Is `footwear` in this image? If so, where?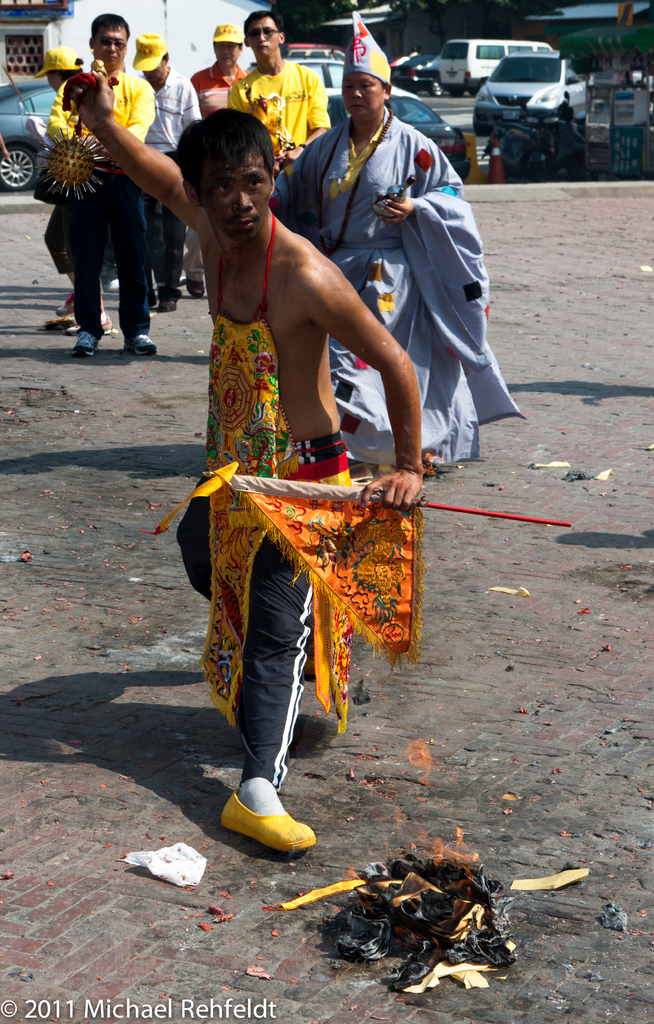
Yes, at [left=97, top=308, right=113, bottom=330].
